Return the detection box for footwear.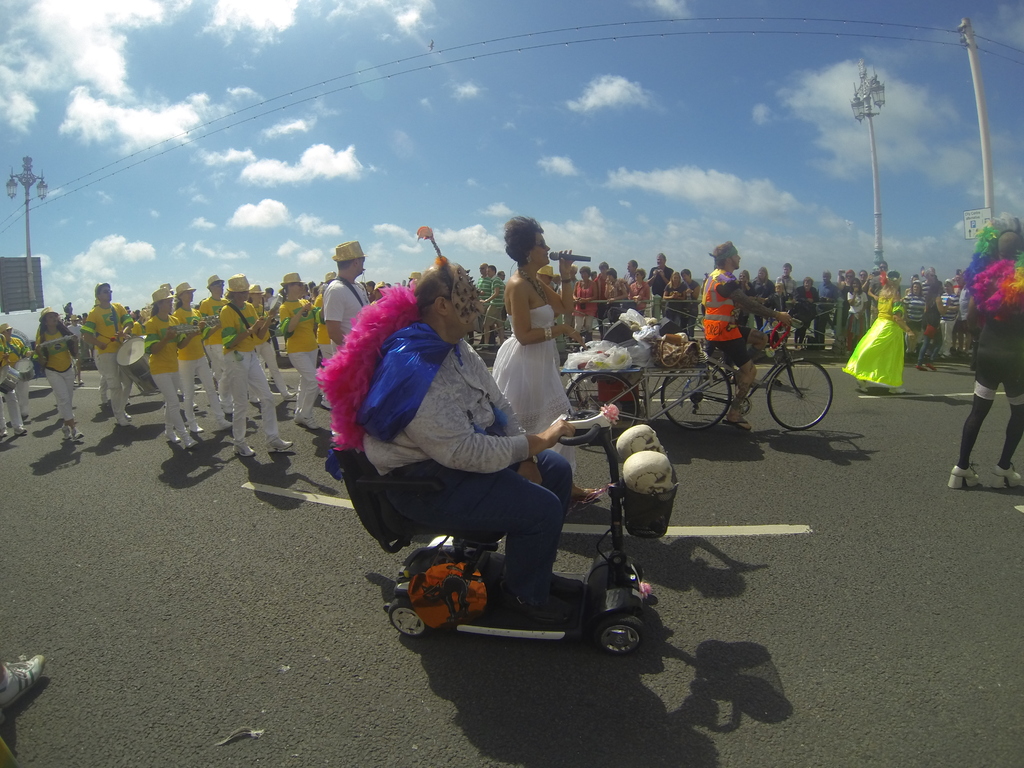
select_region(966, 346, 975, 356).
